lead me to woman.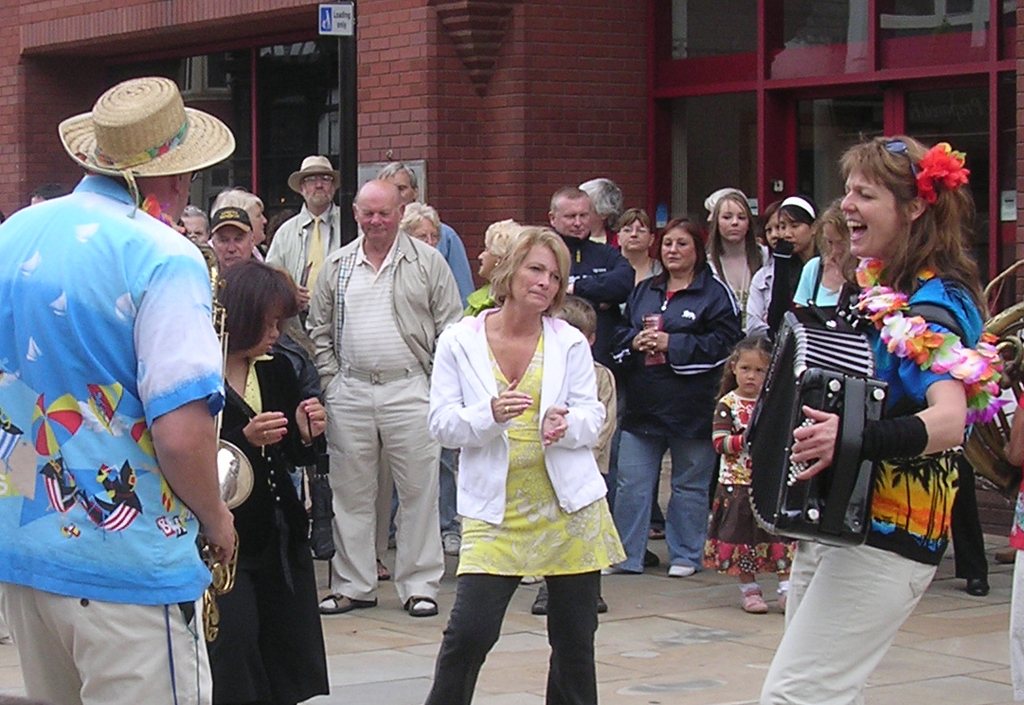
Lead to <box>703,195,770,521</box>.
